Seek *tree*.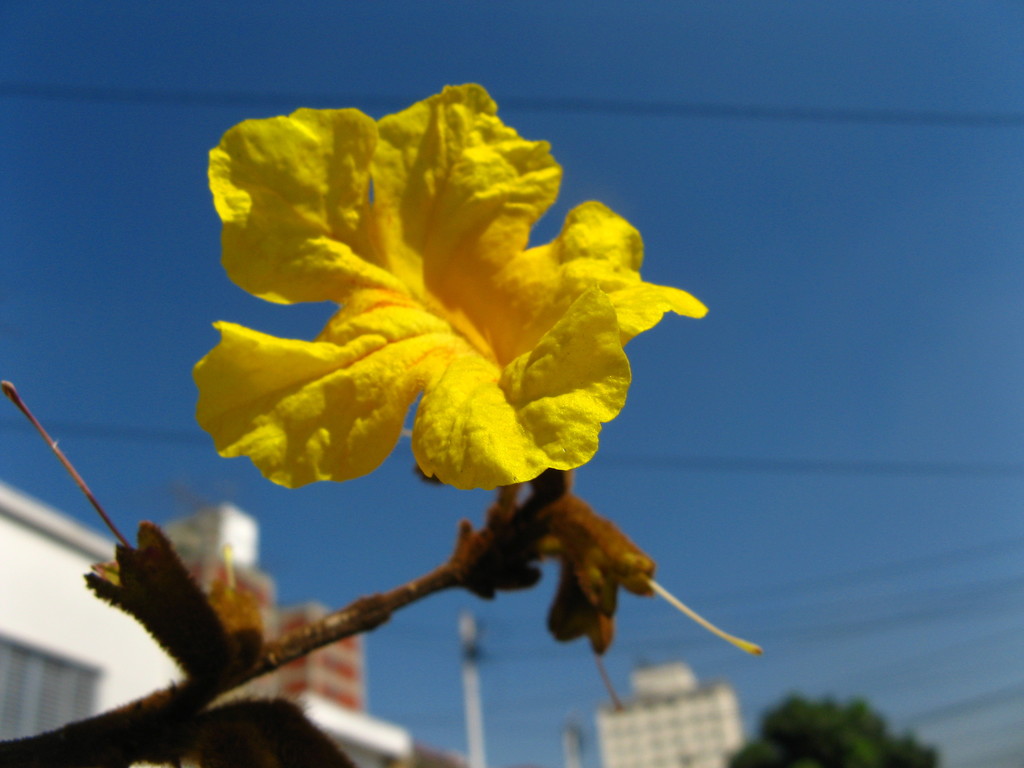
box=[719, 691, 939, 767].
